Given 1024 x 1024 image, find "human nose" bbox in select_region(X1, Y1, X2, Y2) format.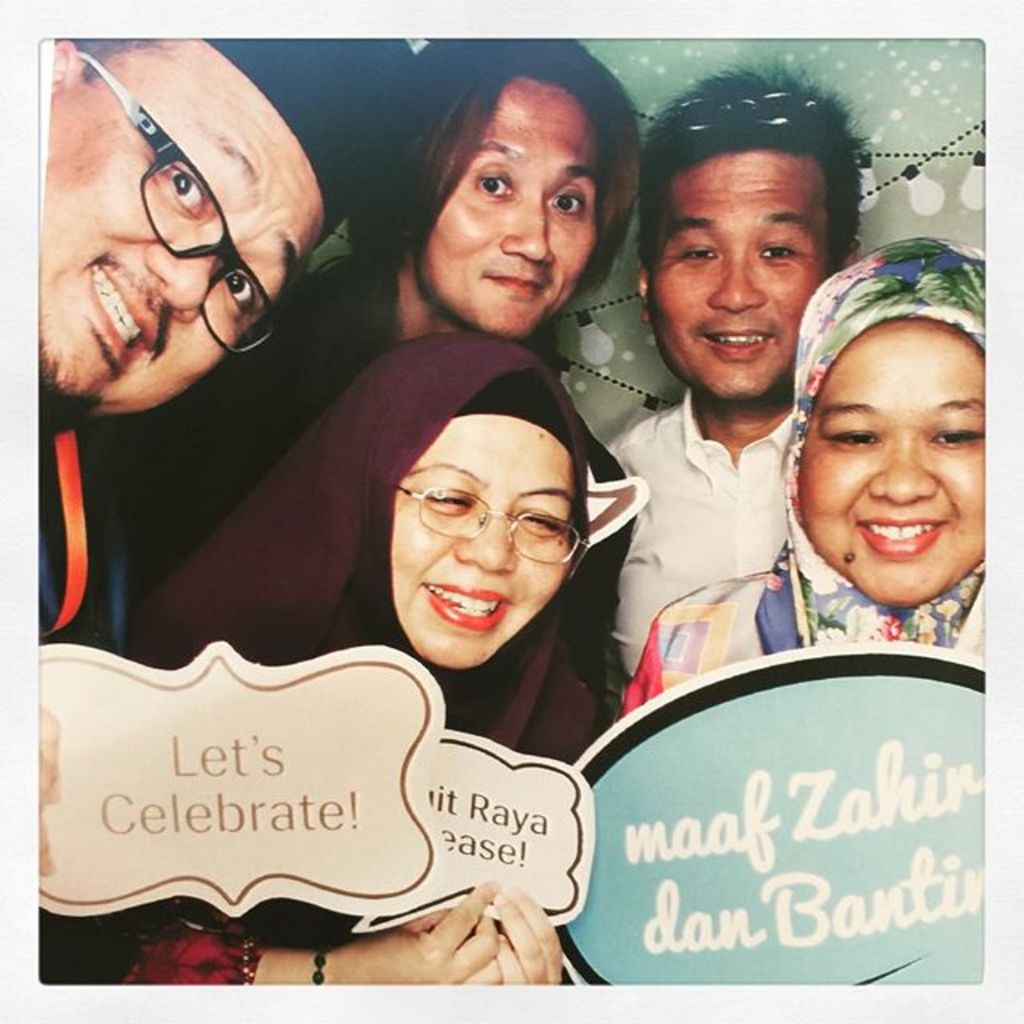
select_region(709, 251, 774, 310).
